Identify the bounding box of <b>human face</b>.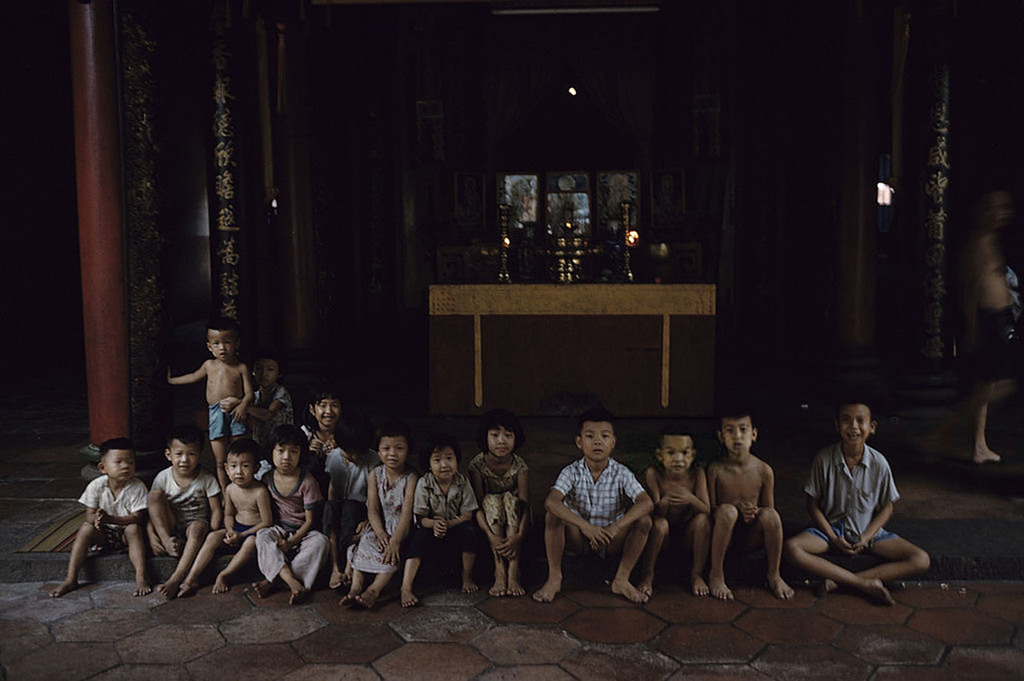
region(661, 435, 690, 471).
